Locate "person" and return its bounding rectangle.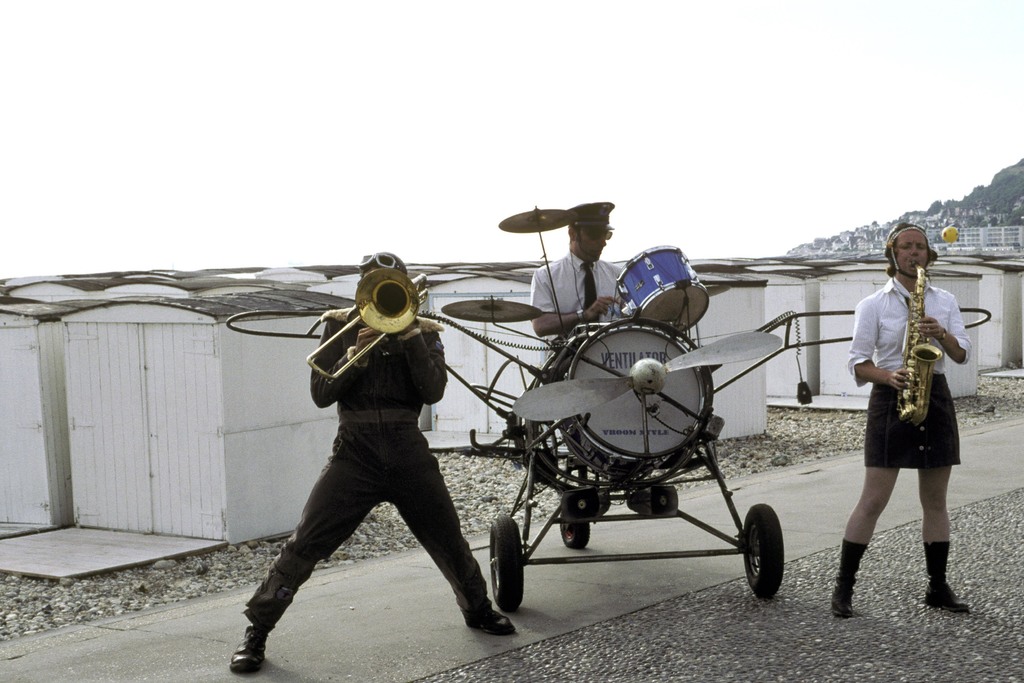
box=[826, 220, 974, 621].
